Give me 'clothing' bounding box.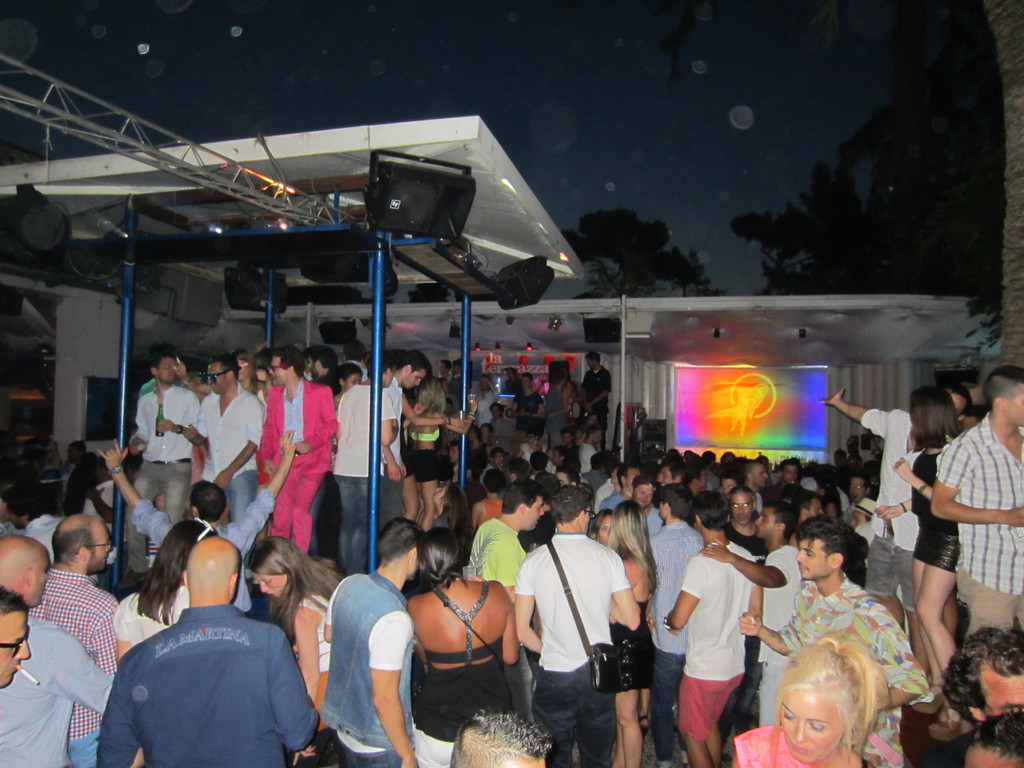
(466,523,532,724).
